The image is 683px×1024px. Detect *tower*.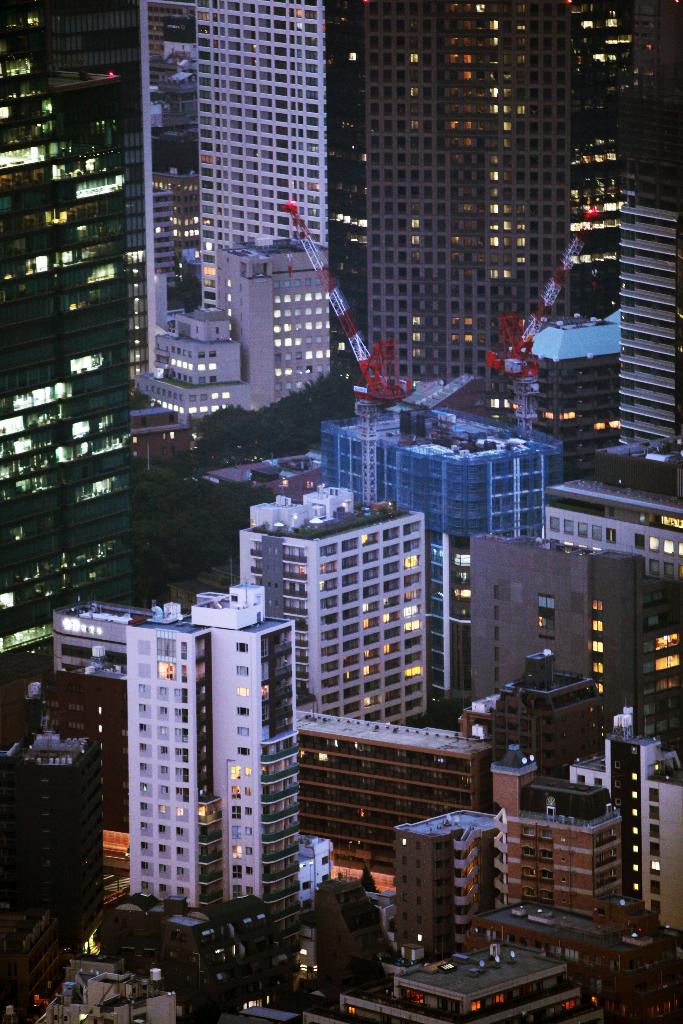
Detection: bbox(355, 4, 563, 386).
